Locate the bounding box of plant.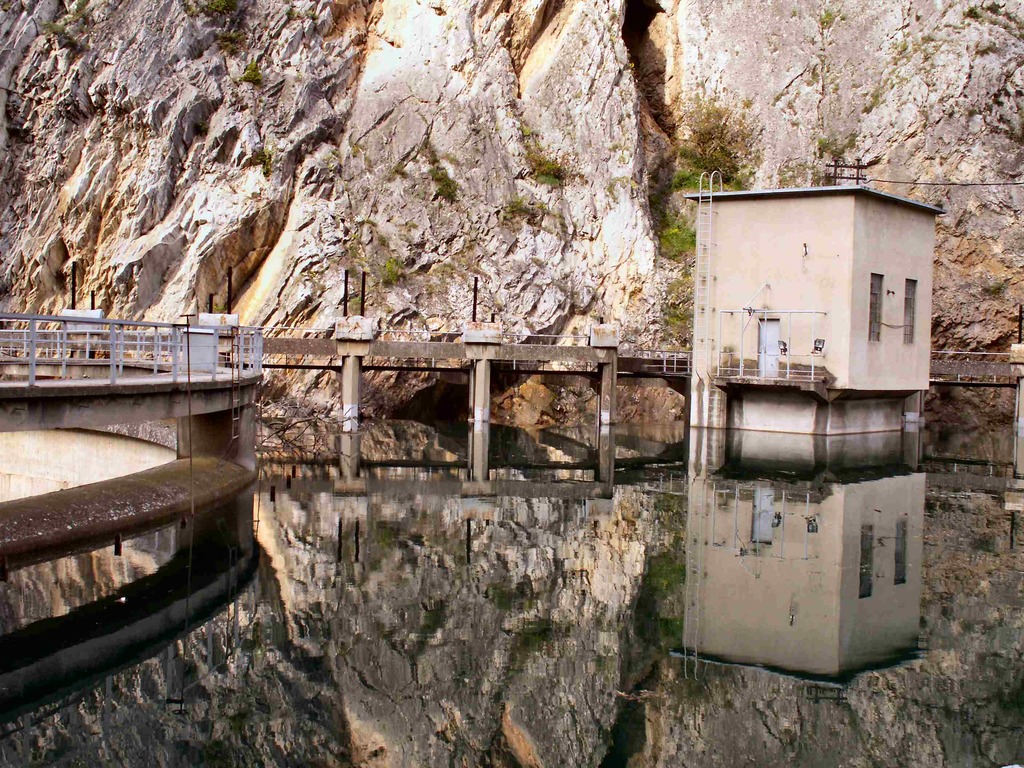
Bounding box: 284:5:300:19.
